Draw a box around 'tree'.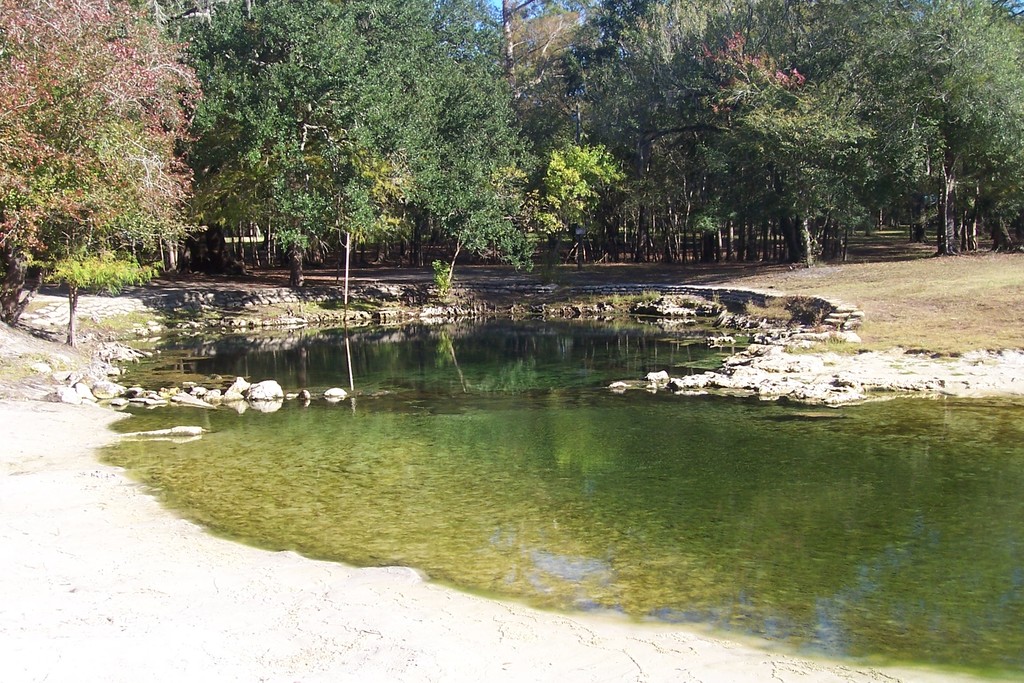
region(0, 0, 204, 328).
